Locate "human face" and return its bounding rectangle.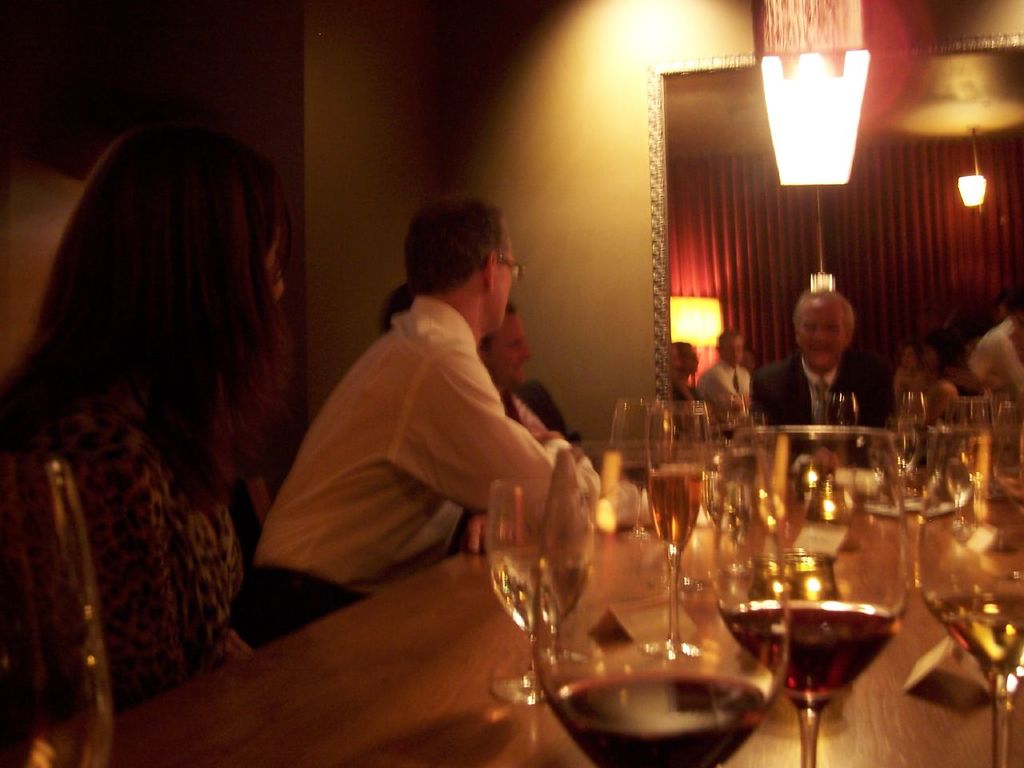
rect(498, 238, 523, 326).
